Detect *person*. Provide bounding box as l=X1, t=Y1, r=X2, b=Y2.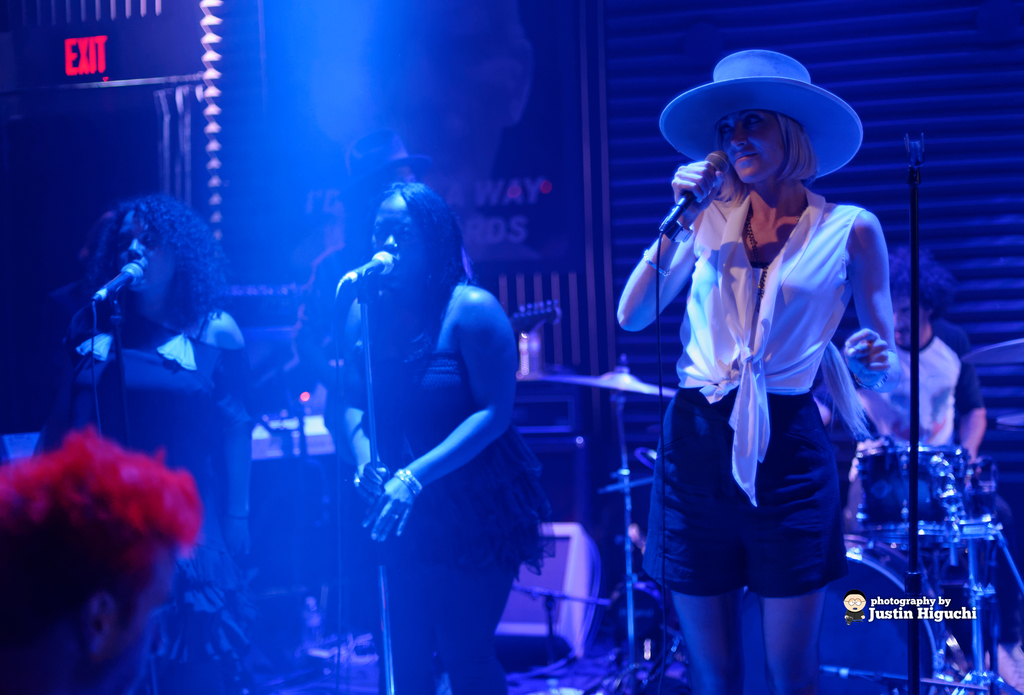
l=0, t=421, r=203, b=694.
